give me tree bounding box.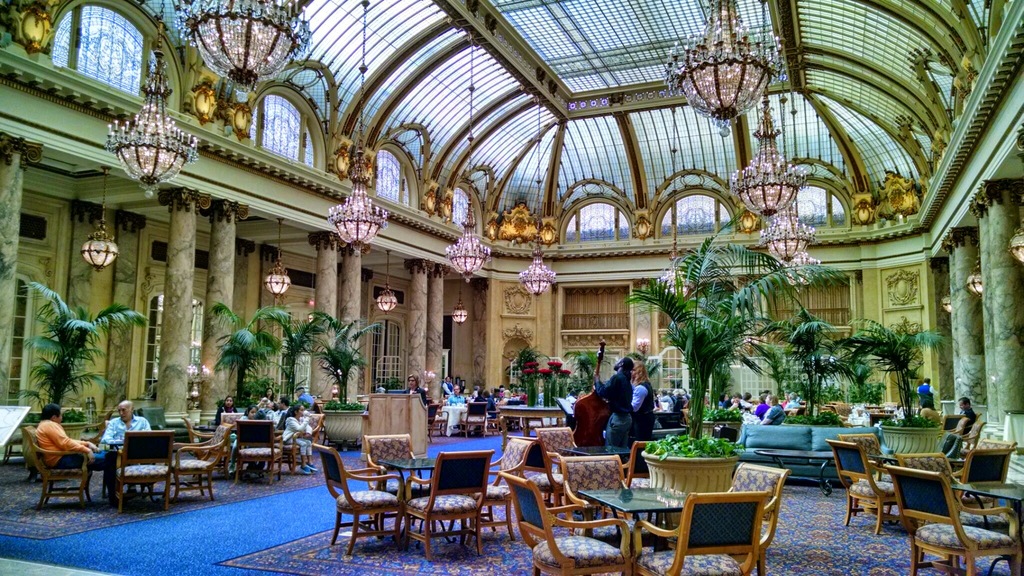
Rect(790, 308, 852, 429).
